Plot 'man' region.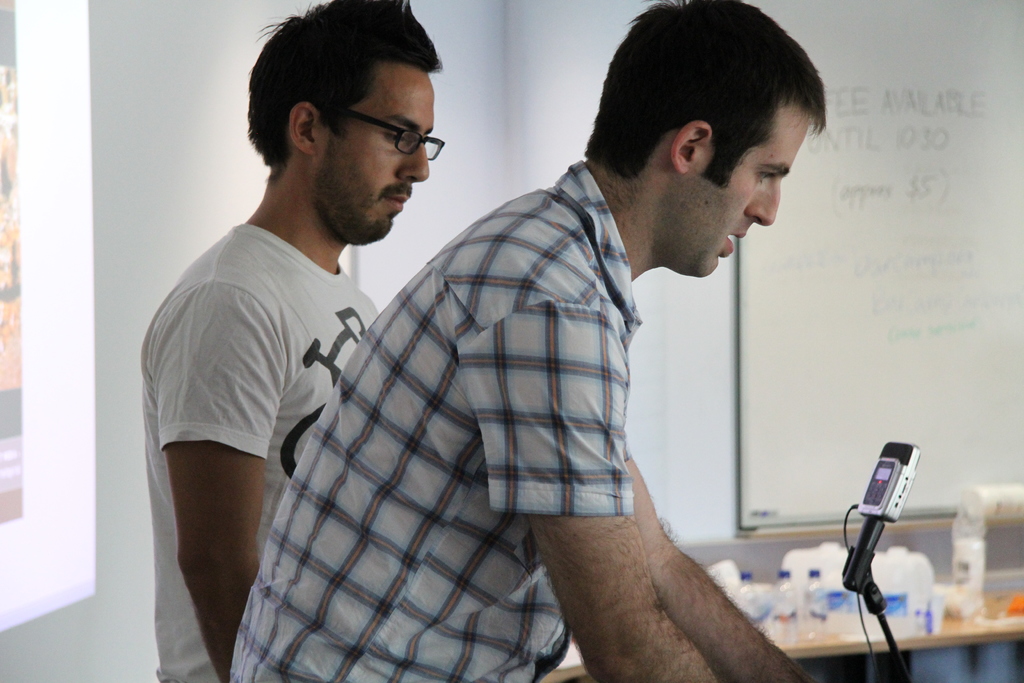
Plotted at bbox=(142, 0, 449, 682).
